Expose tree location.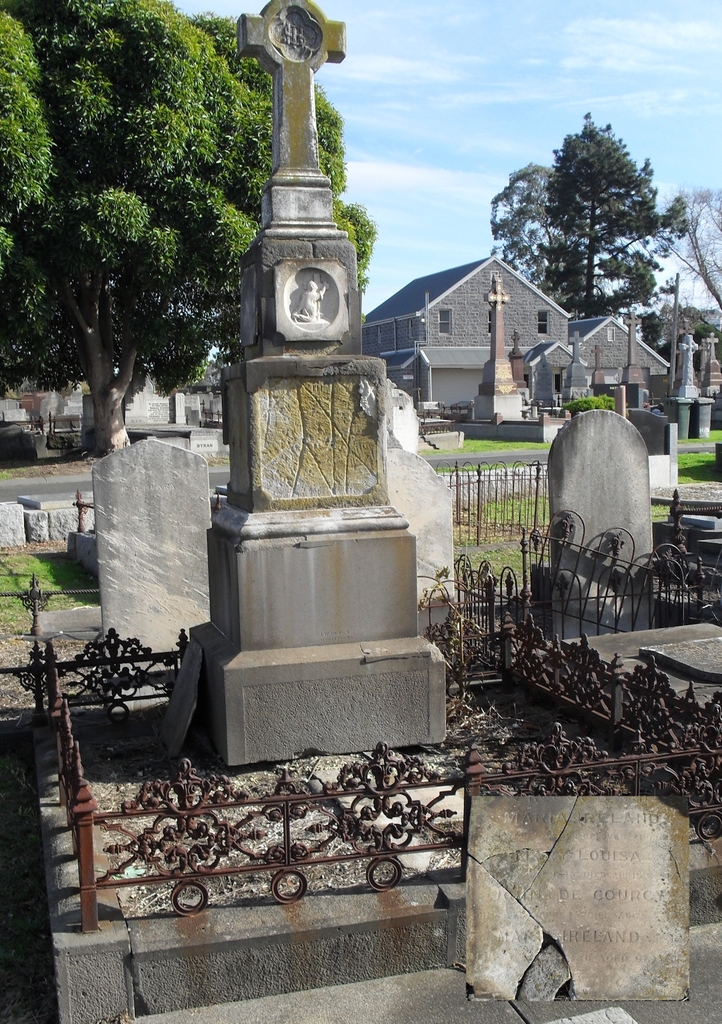
Exposed at x1=0, y1=0, x2=362, y2=460.
